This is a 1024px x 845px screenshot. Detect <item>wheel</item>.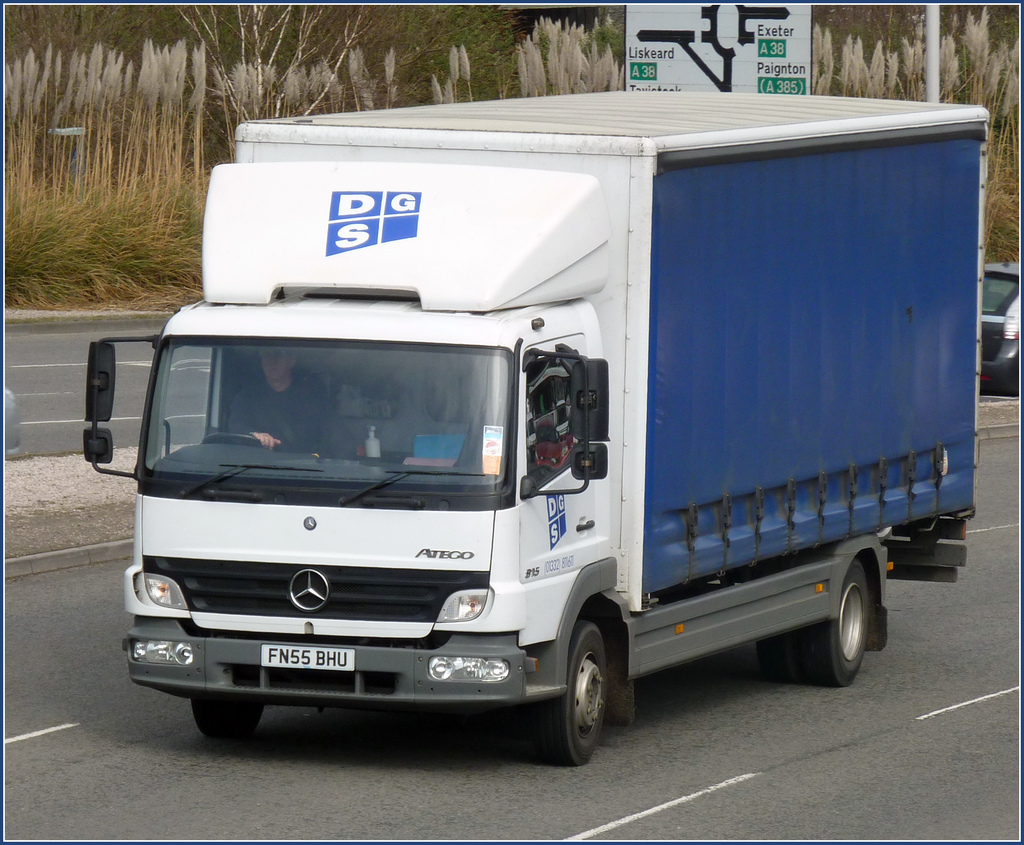
<box>534,616,639,769</box>.
